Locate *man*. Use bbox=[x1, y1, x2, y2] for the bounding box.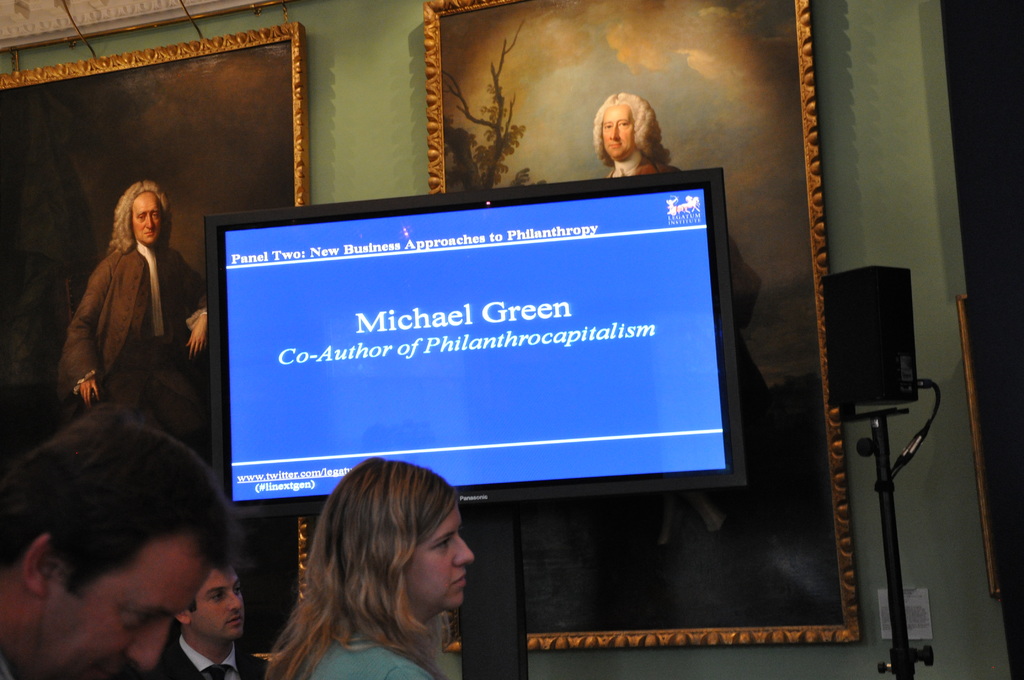
bbox=[0, 403, 244, 679].
